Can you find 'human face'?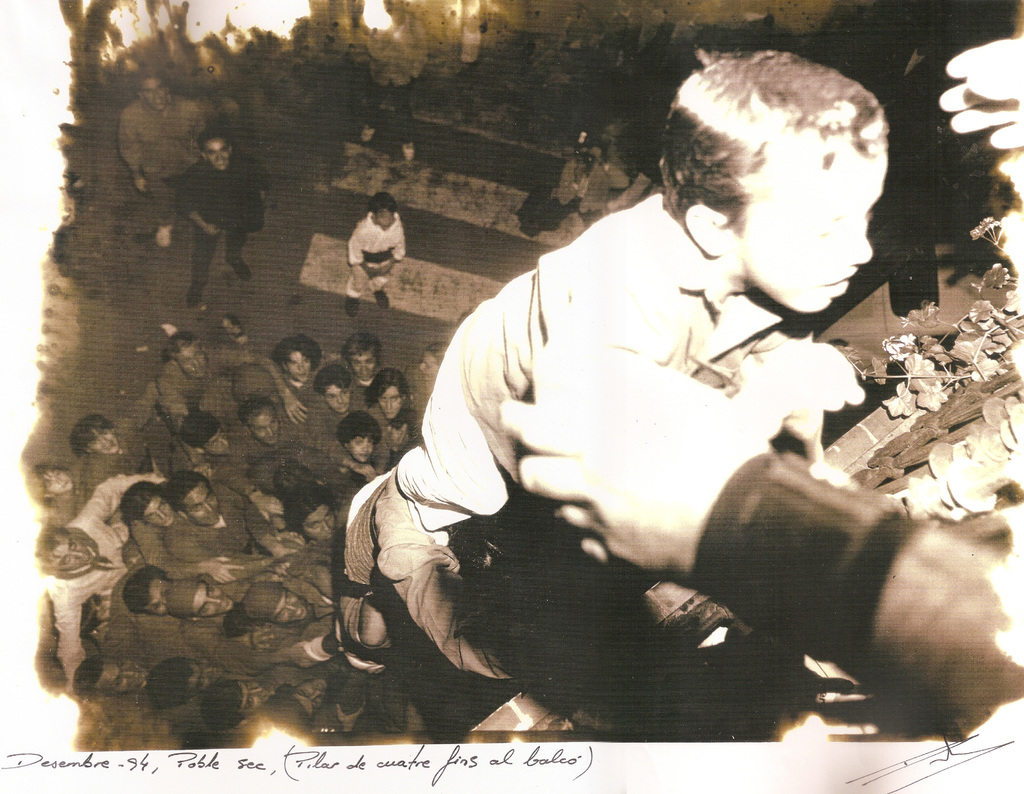
Yes, bounding box: [x1=141, y1=80, x2=163, y2=110].
